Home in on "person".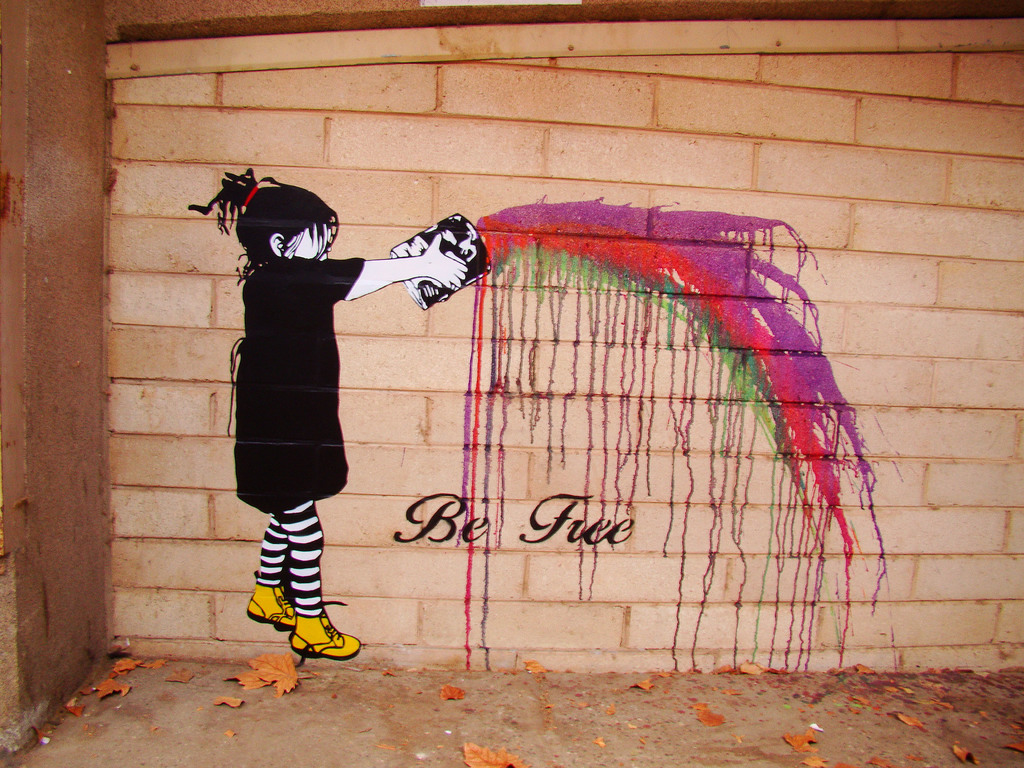
Homed in at 178,146,458,668.
